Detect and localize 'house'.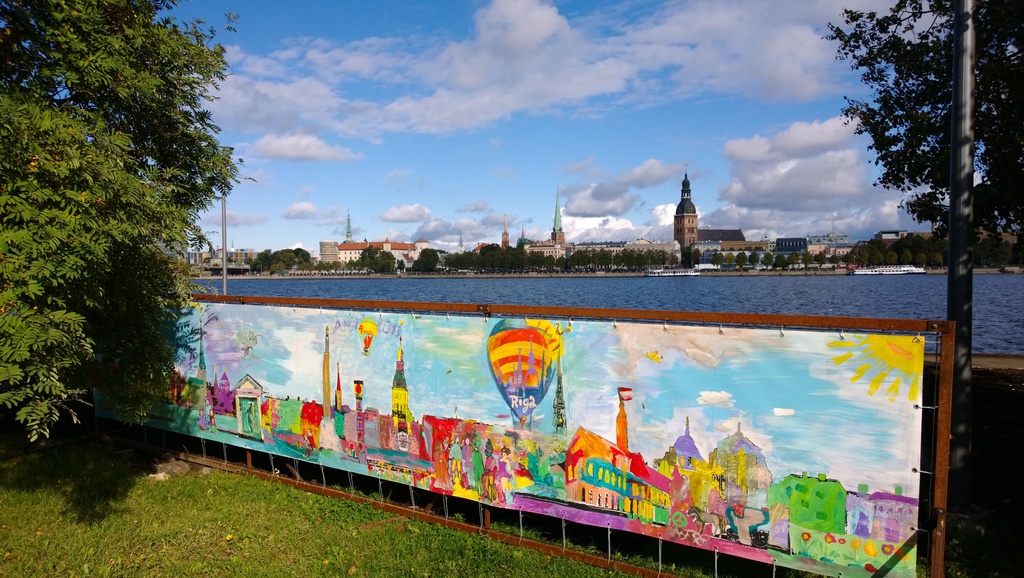
Localized at [left=319, top=240, right=339, bottom=261].
